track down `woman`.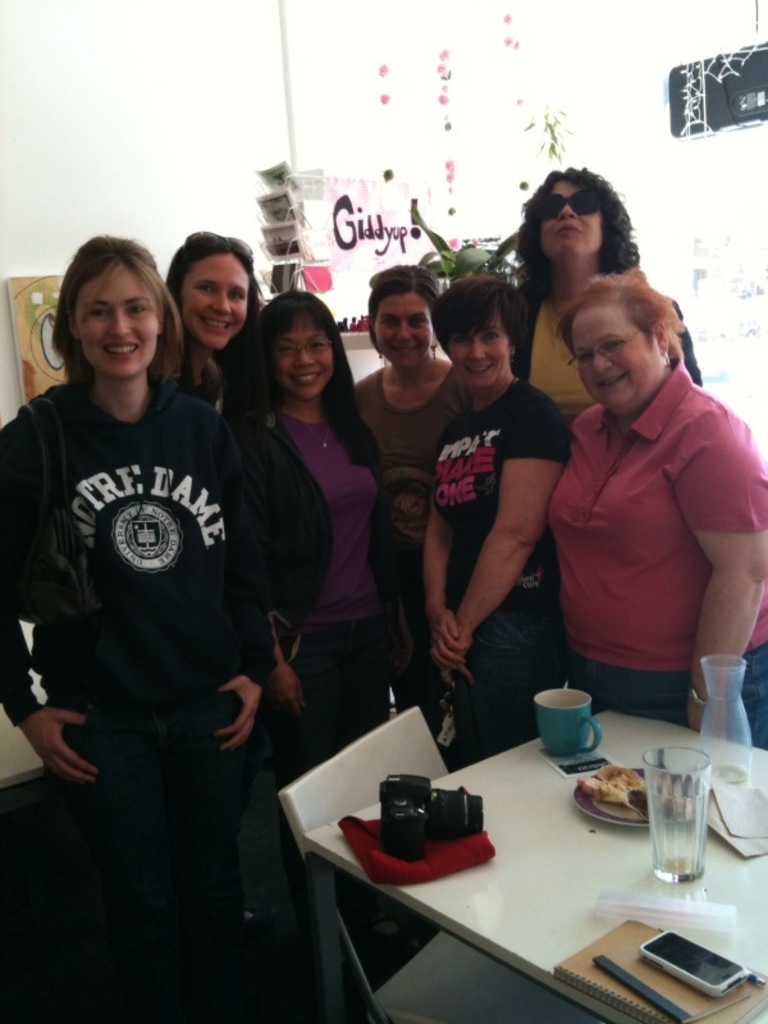
Tracked to box=[425, 273, 567, 778].
